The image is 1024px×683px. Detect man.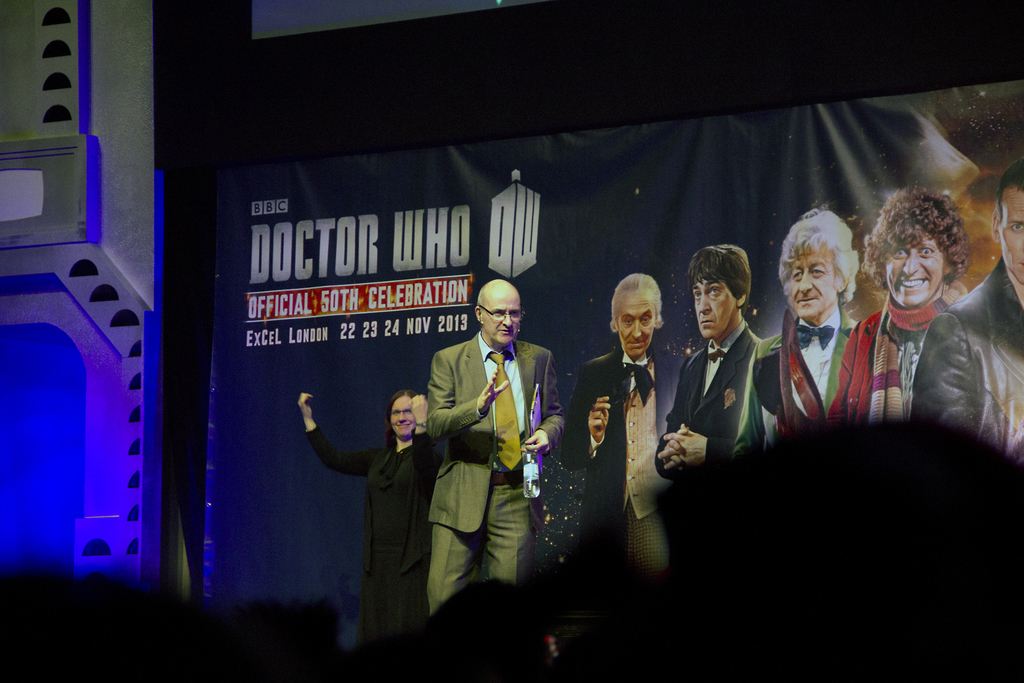
Detection: rect(558, 272, 695, 591).
